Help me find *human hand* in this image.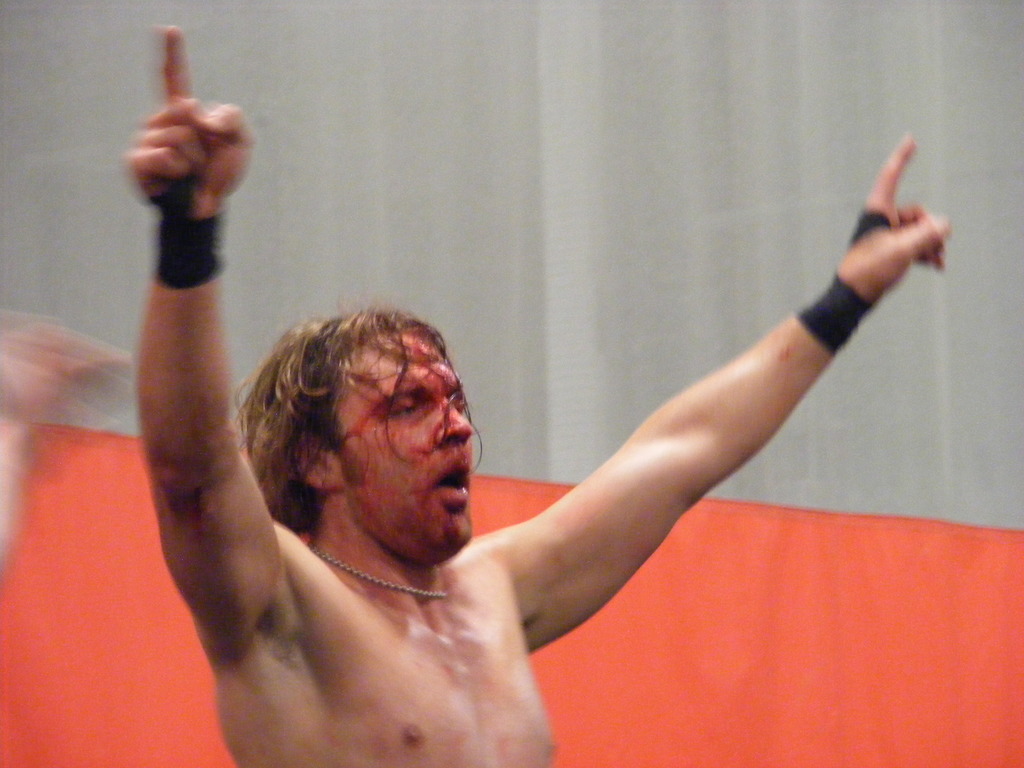
Found it: (829, 146, 958, 313).
